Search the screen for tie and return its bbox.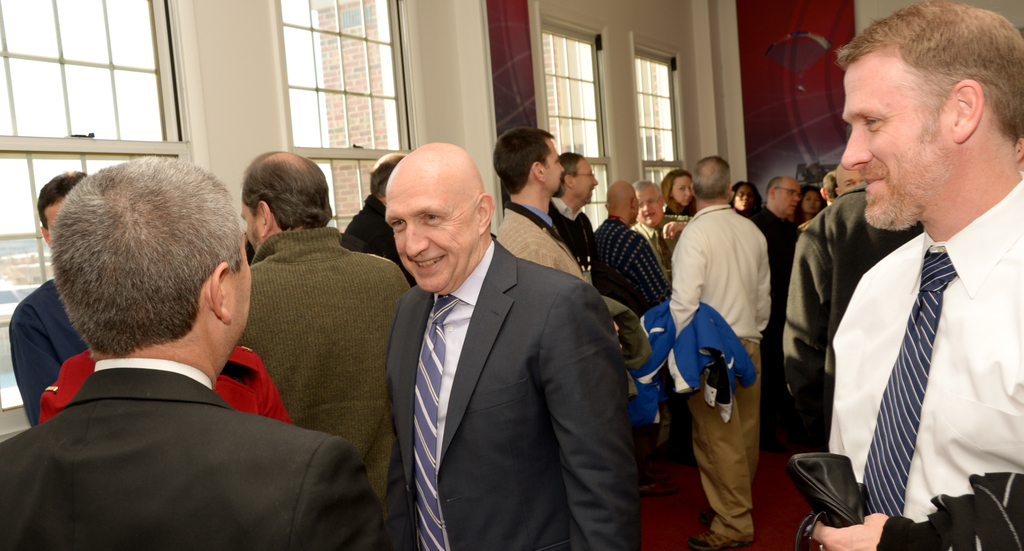
Found: 863, 245, 958, 516.
